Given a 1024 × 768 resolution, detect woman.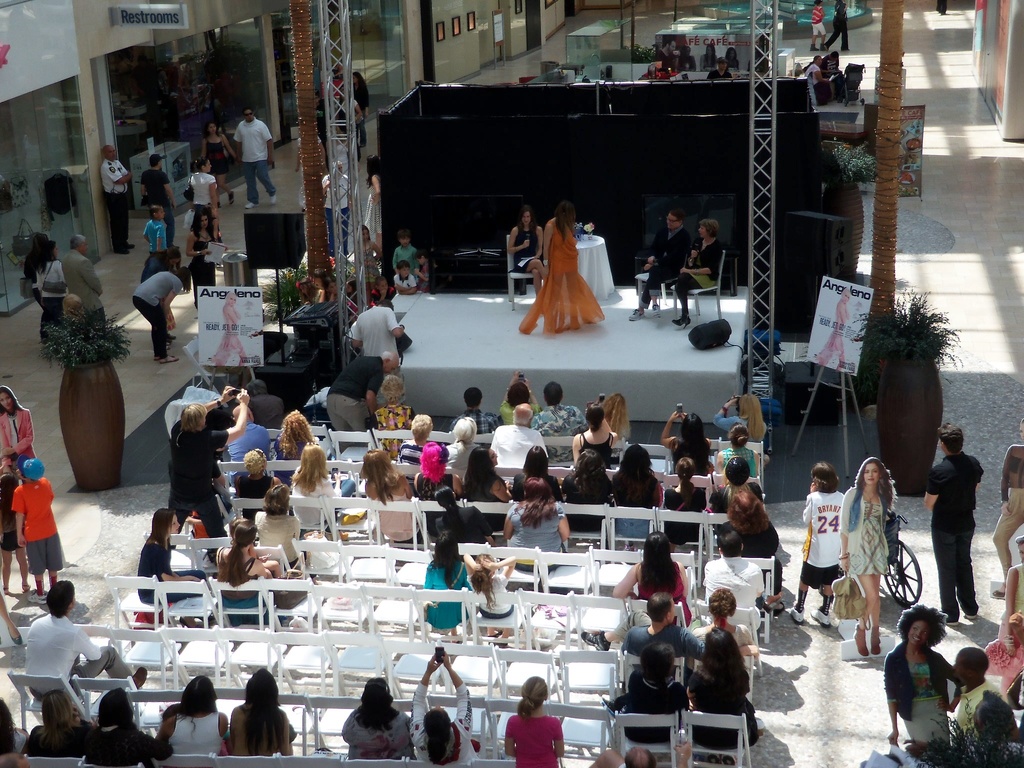
bbox(211, 292, 248, 370).
